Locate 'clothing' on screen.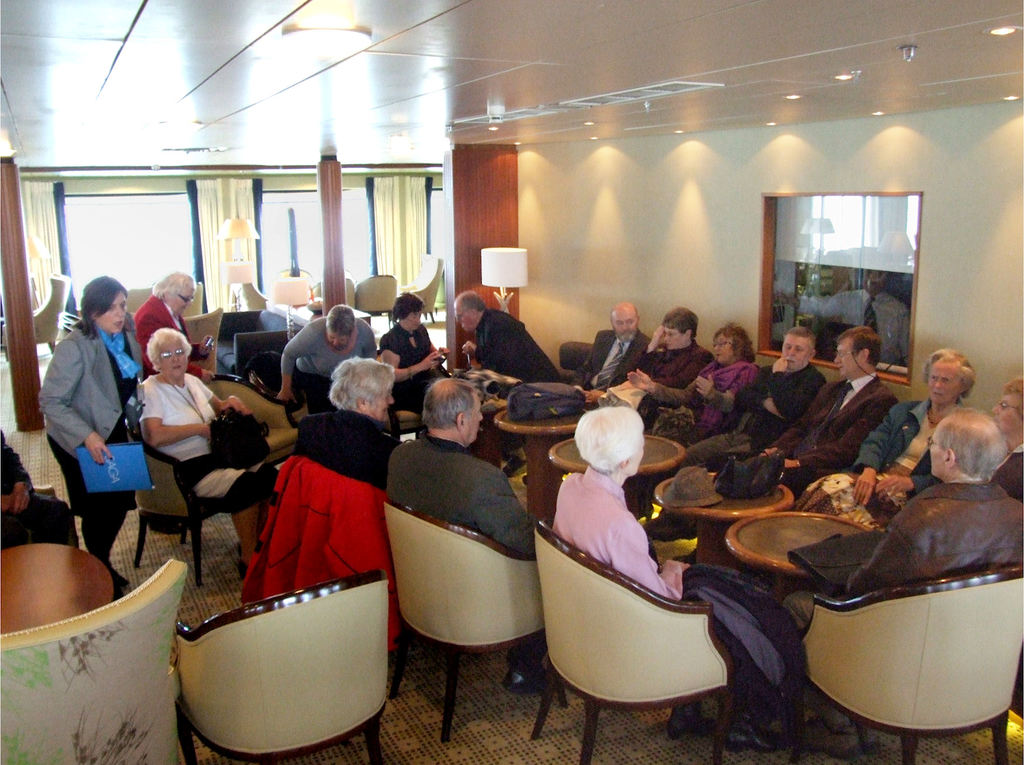
On screen at {"x1": 711, "y1": 368, "x2": 824, "y2": 460}.
